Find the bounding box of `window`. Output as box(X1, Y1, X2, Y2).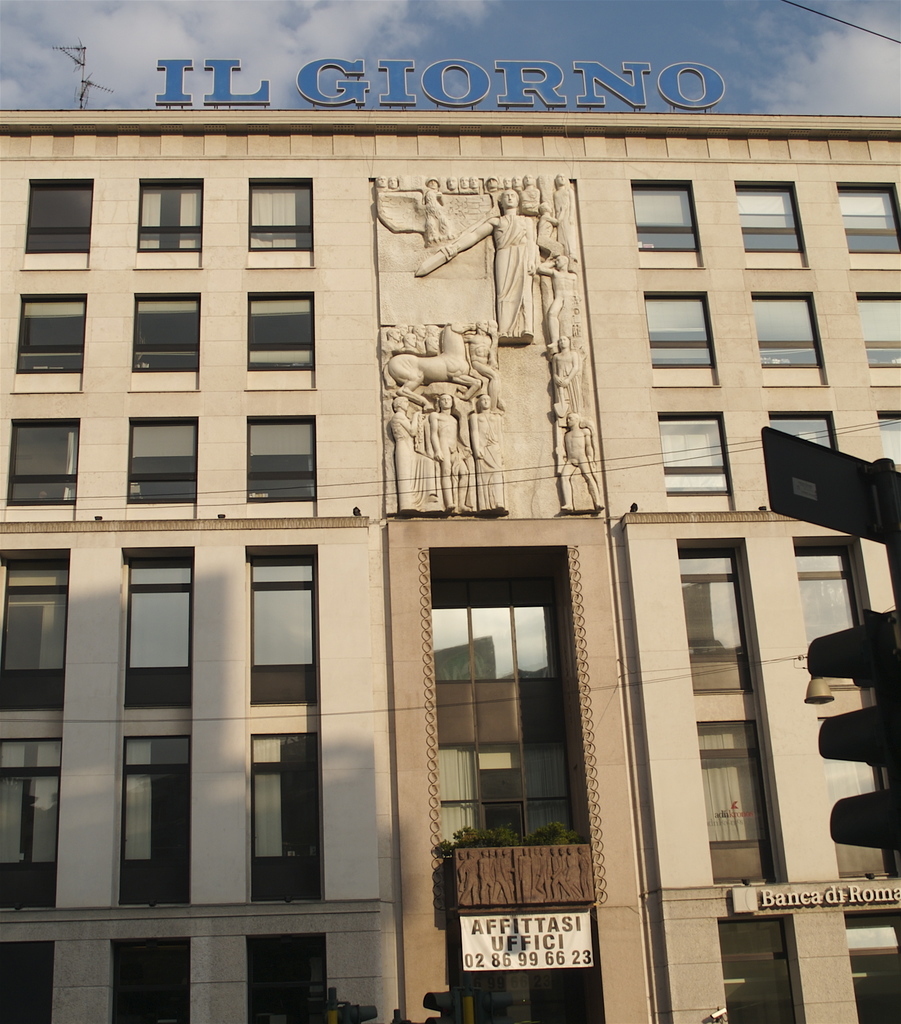
box(5, 415, 82, 501).
